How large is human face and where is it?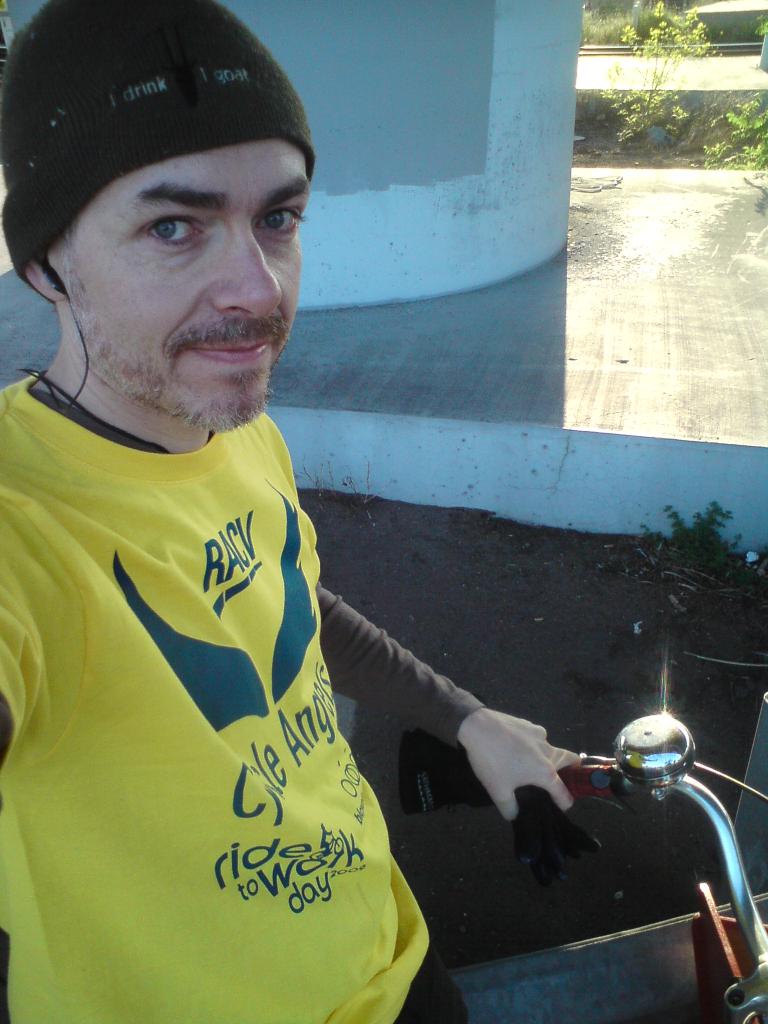
Bounding box: l=79, t=139, r=319, b=435.
